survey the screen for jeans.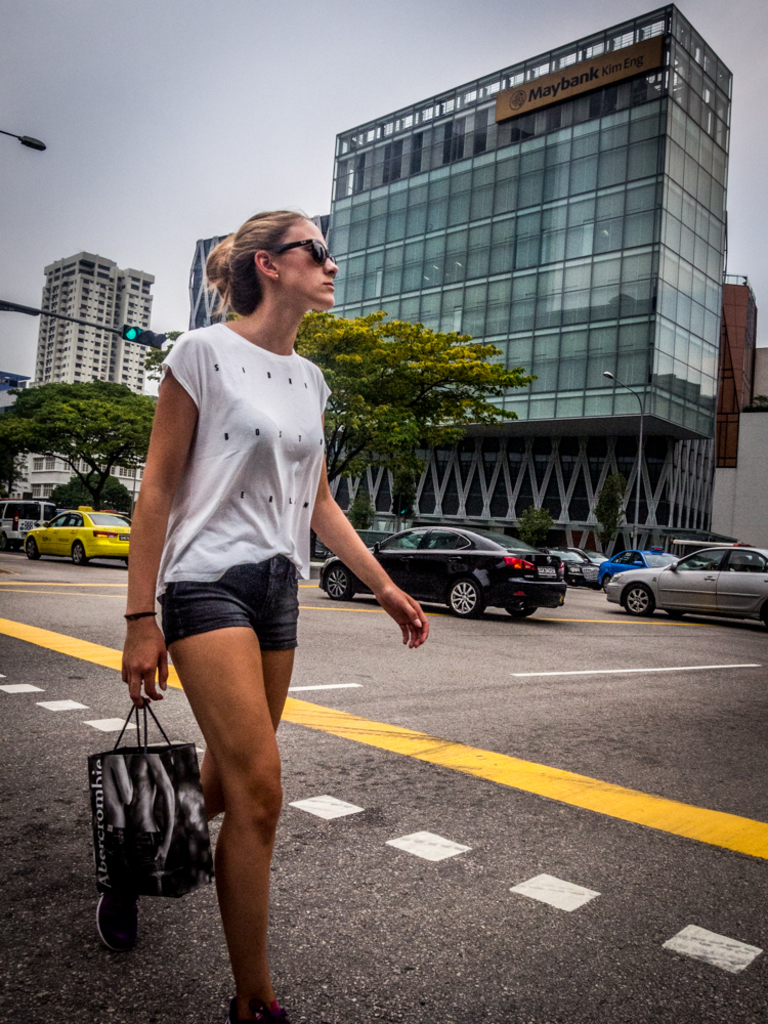
Survey found: {"left": 161, "top": 560, "right": 294, "bottom": 637}.
